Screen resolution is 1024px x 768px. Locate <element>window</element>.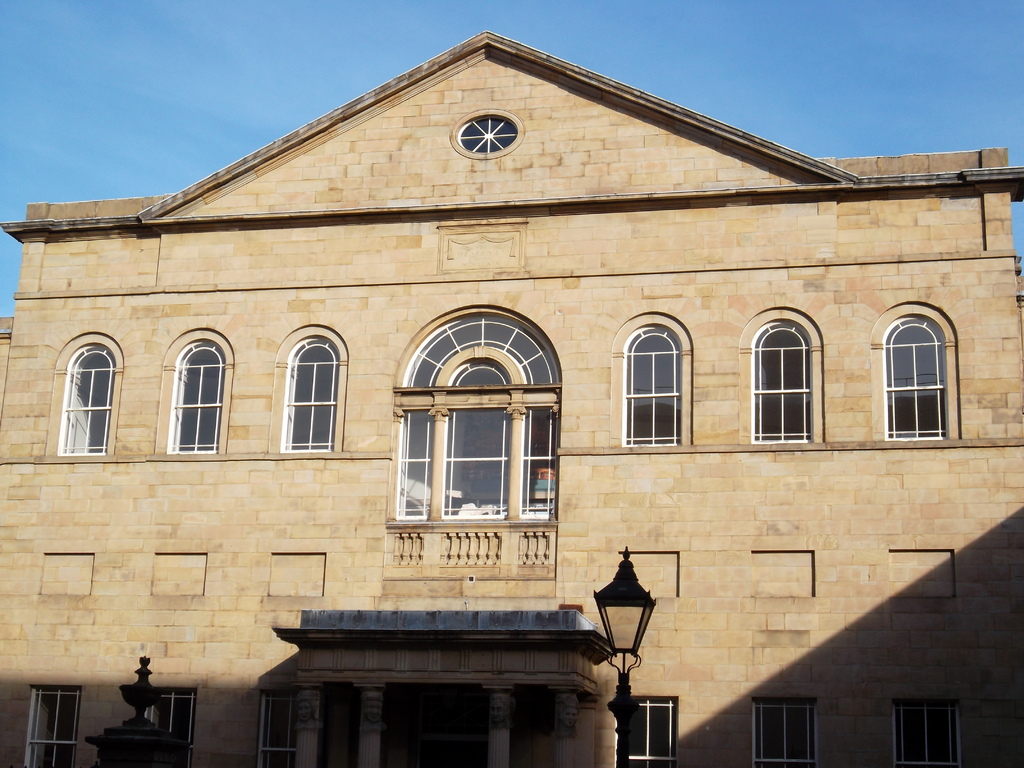
bbox(605, 700, 673, 767).
